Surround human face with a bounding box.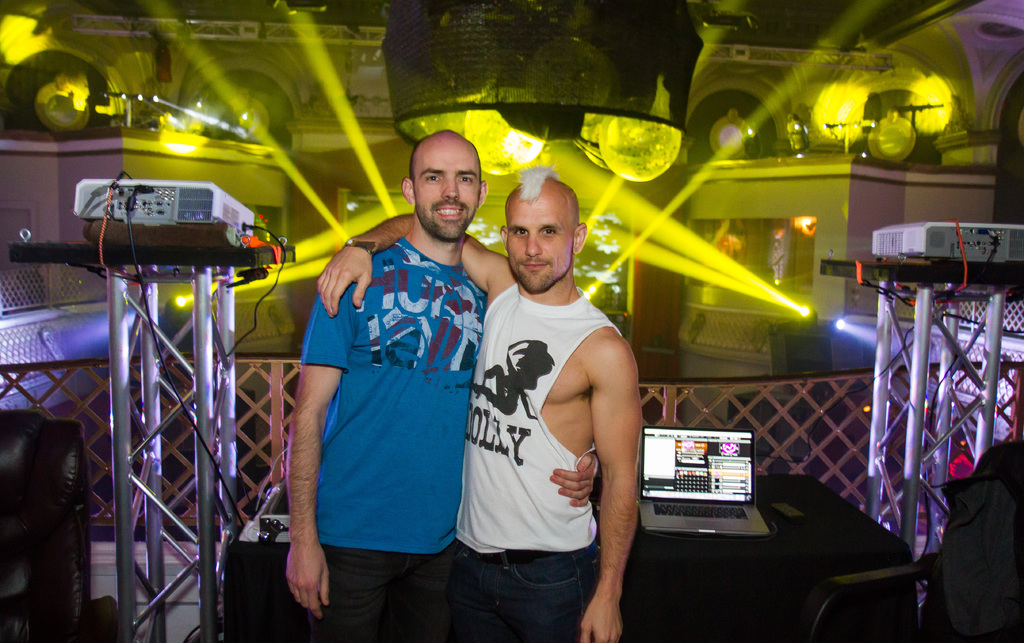
(left=506, top=197, right=570, bottom=290).
